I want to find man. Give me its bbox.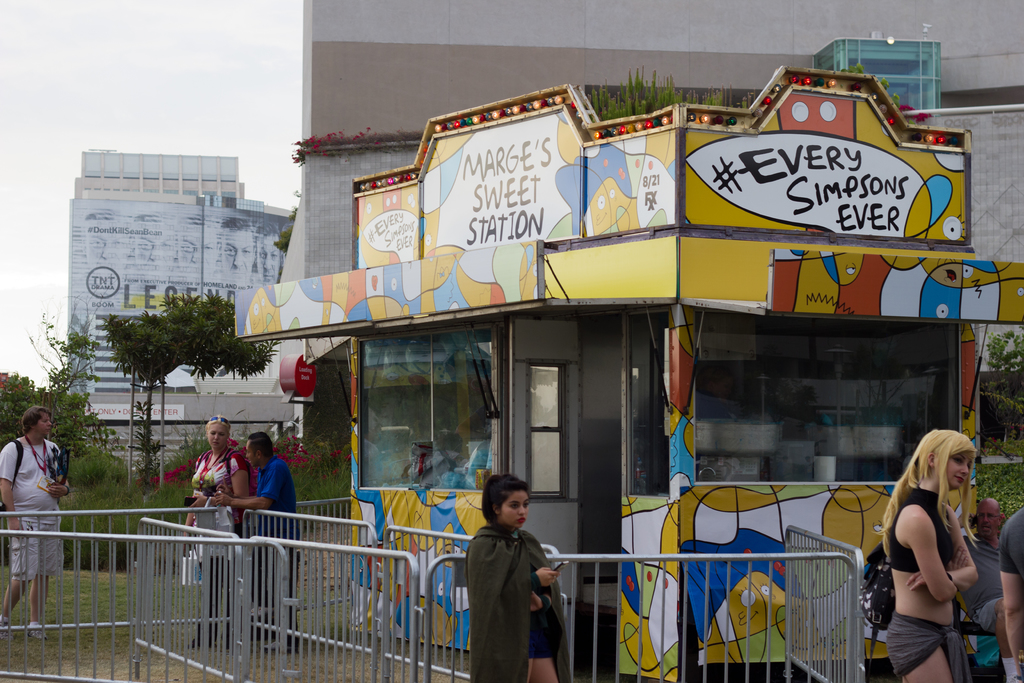
locate(0, 413, 61, 591).
